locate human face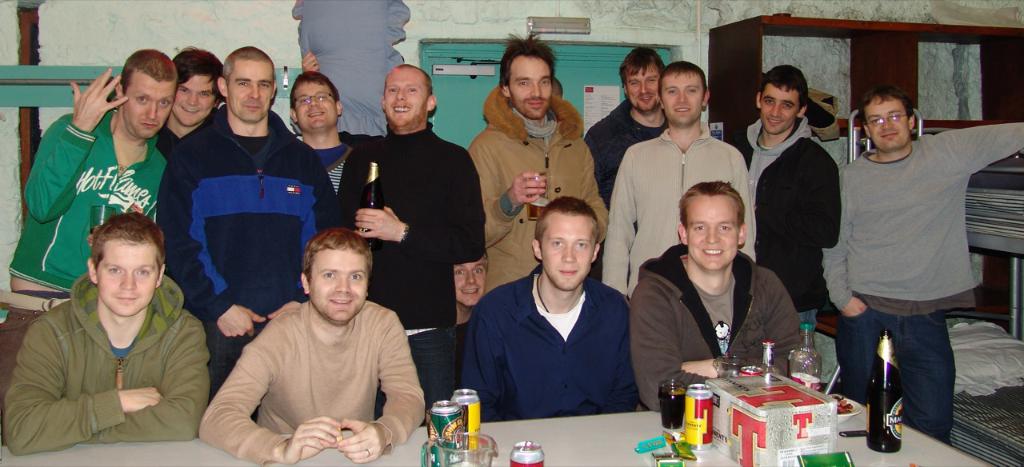
bbox=(625, 59, 659, 114)
